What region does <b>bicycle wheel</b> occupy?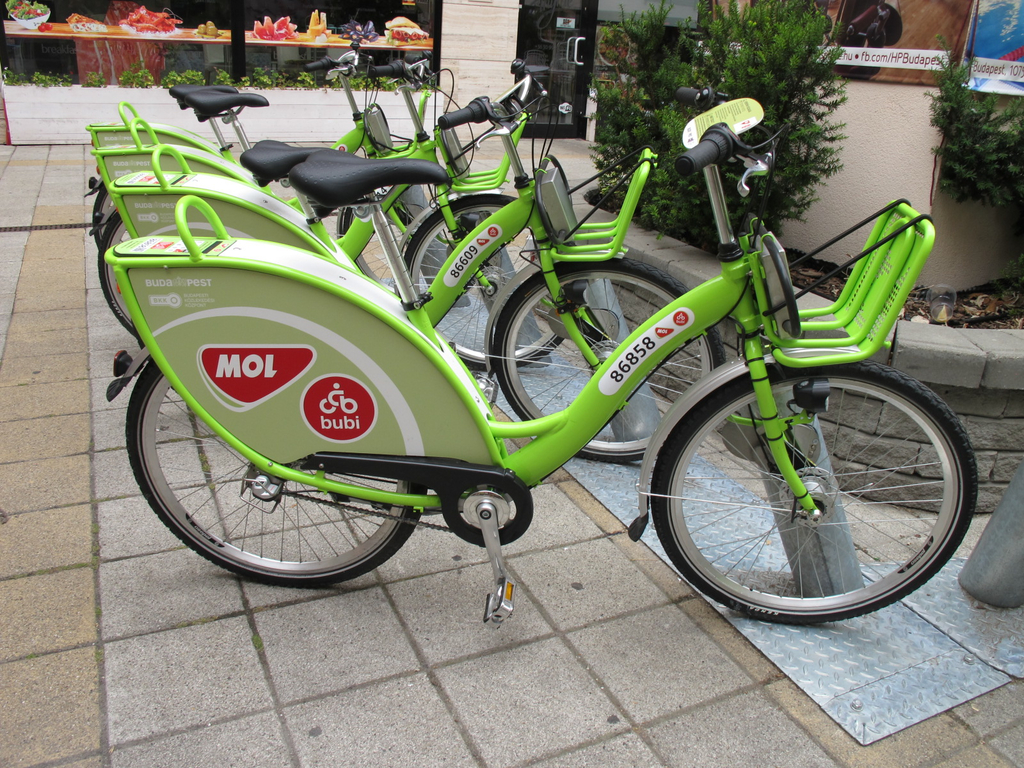
box=[492, 254, 728, 460].
